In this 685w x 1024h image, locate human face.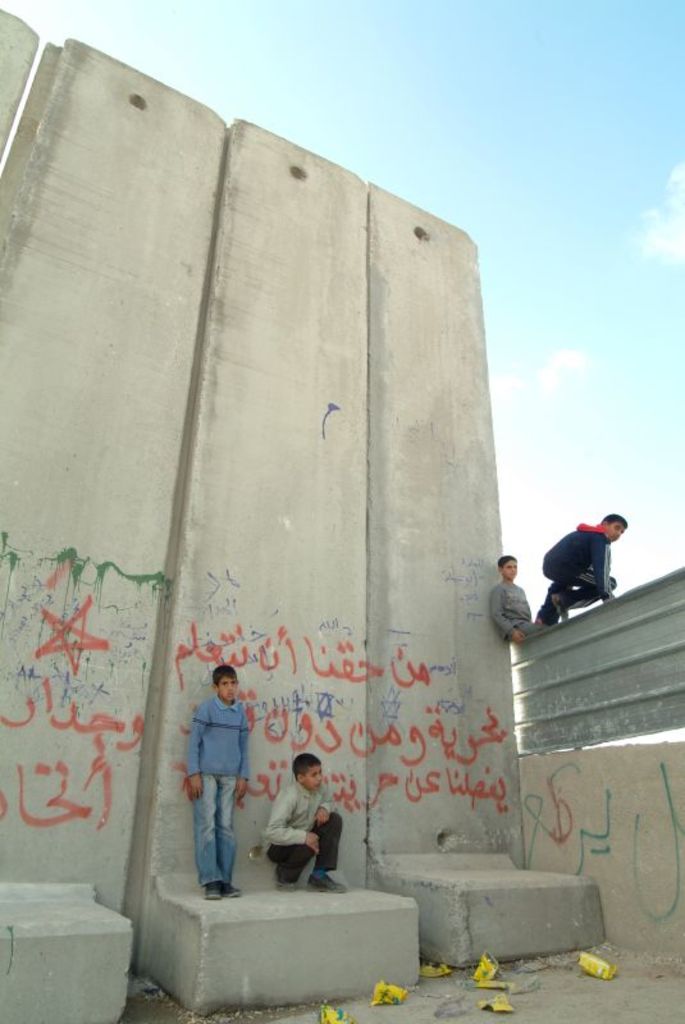
Bounding box: [609,526,626,541].
